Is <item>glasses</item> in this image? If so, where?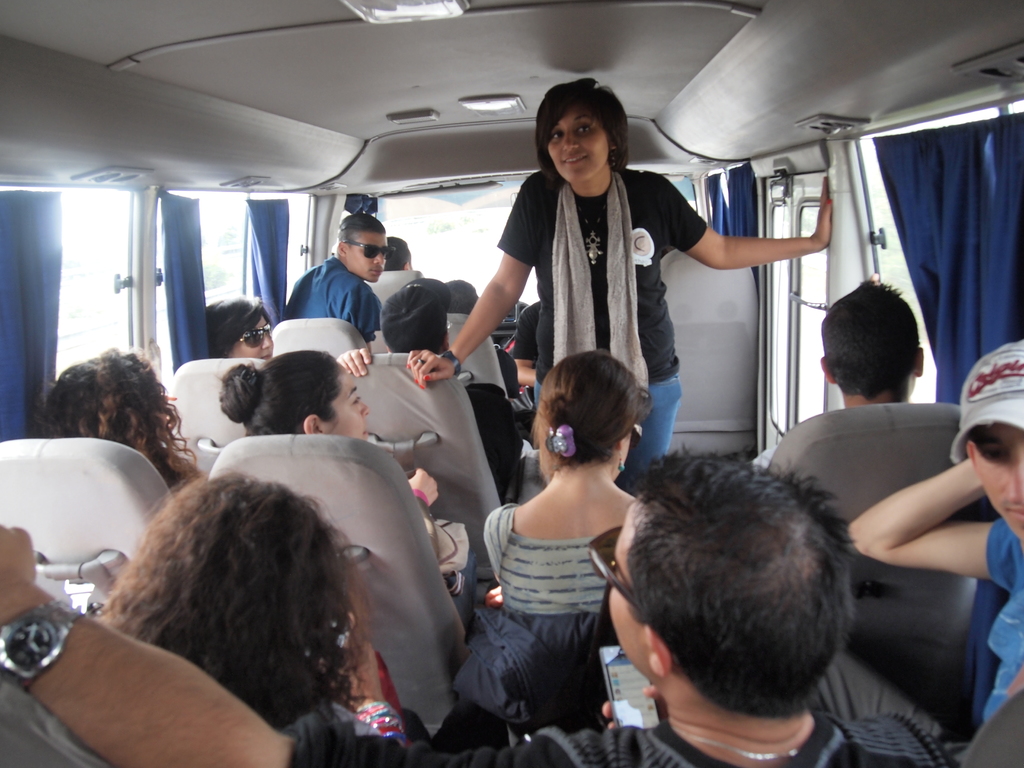
Yes, at {"left": 346, "top": 237, "right": 392, "bottom": 263}.
